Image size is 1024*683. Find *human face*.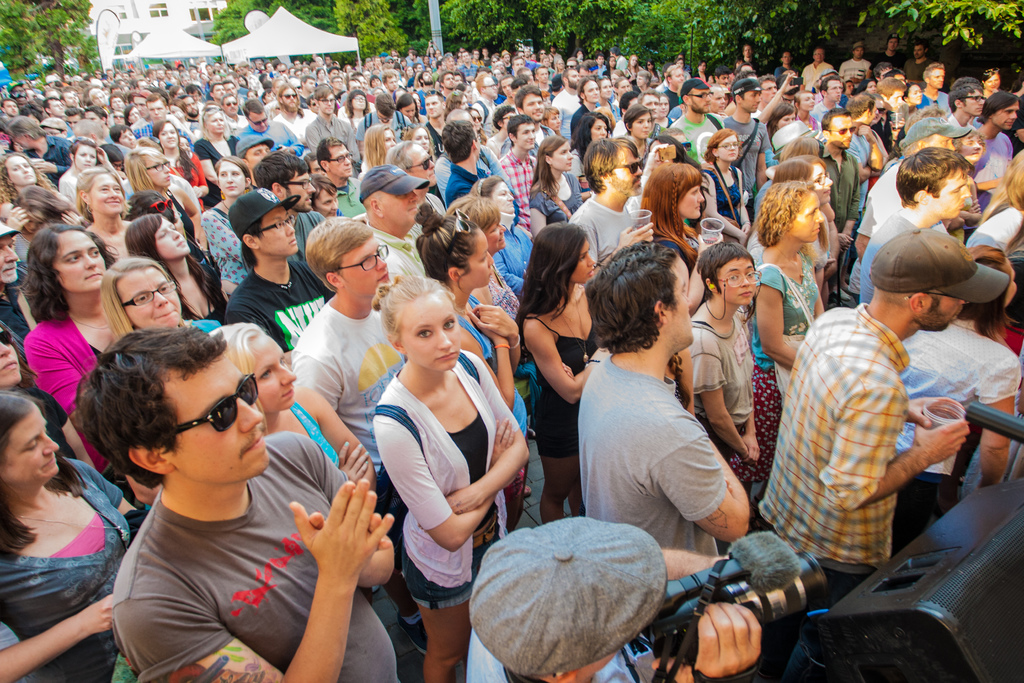
bbox(786, 194, 826, 245).
